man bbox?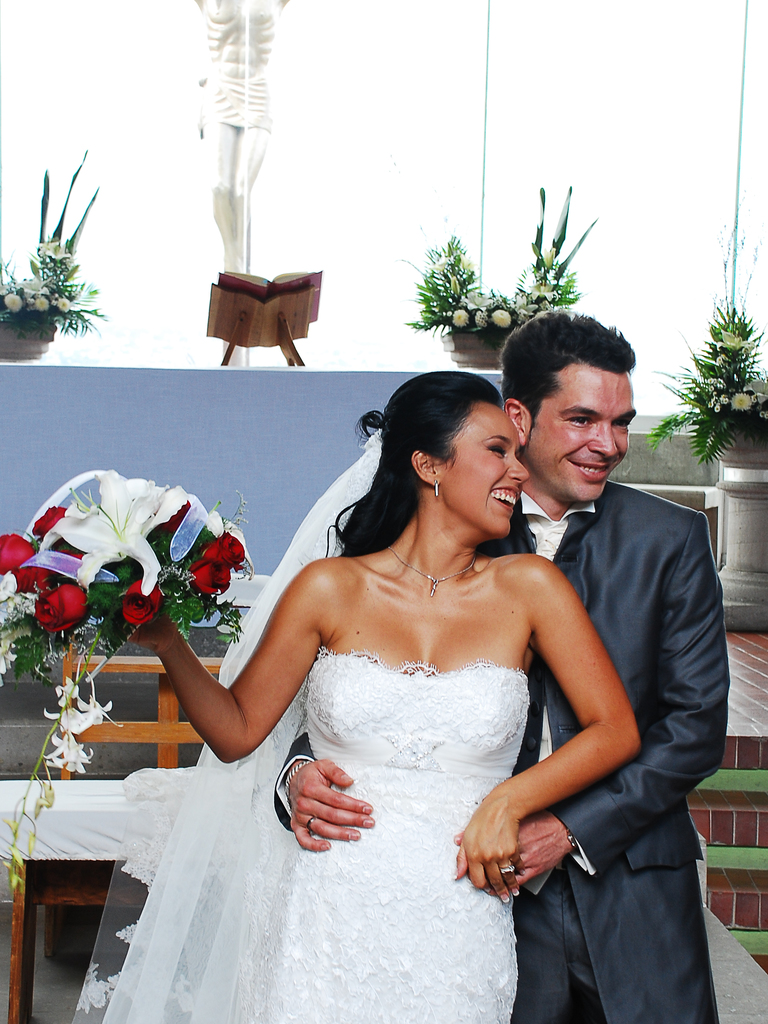
(159,309,660,976)
